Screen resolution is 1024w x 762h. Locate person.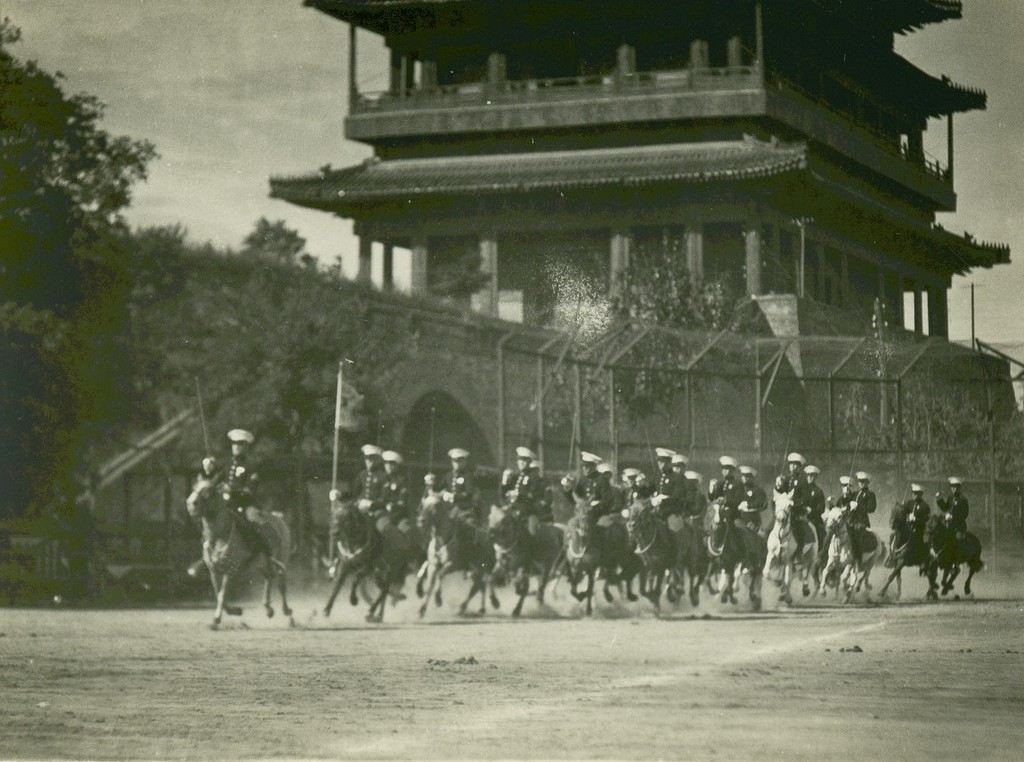
detection(500, 453, 536, 569).
